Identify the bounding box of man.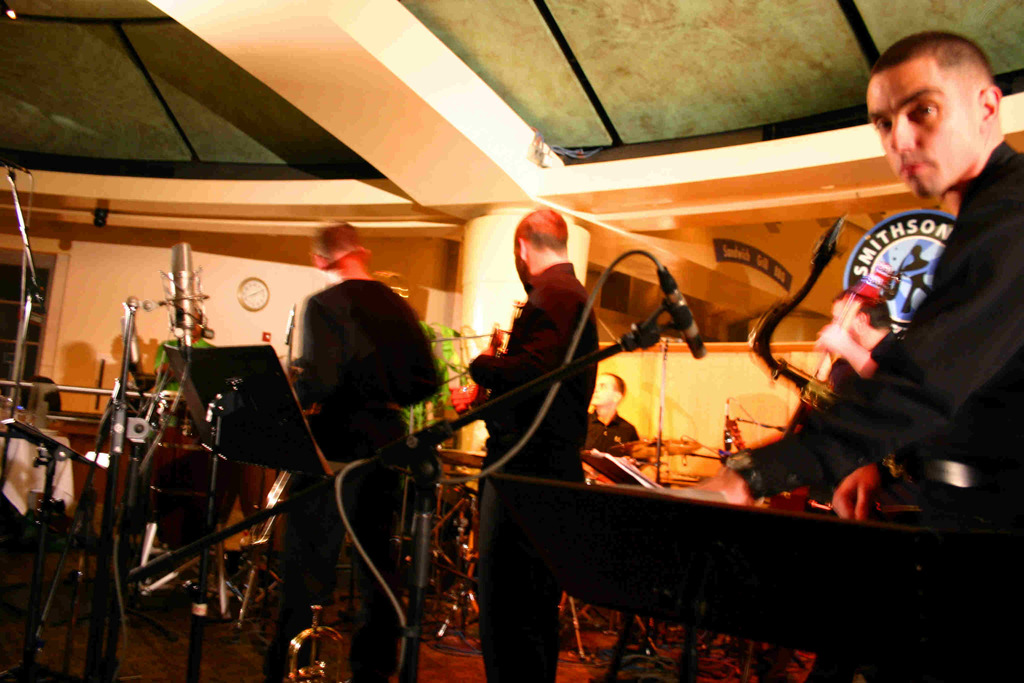
detection(257, 213, 439, 682).
